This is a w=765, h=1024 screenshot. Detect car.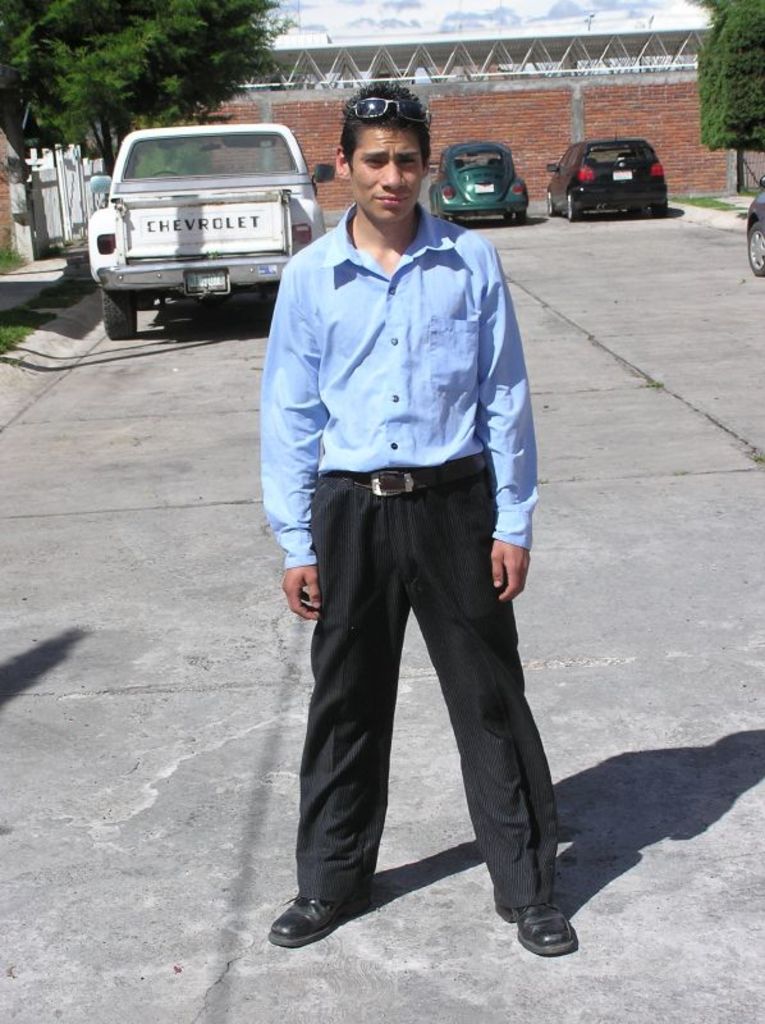
743, 173, 764, 276.
